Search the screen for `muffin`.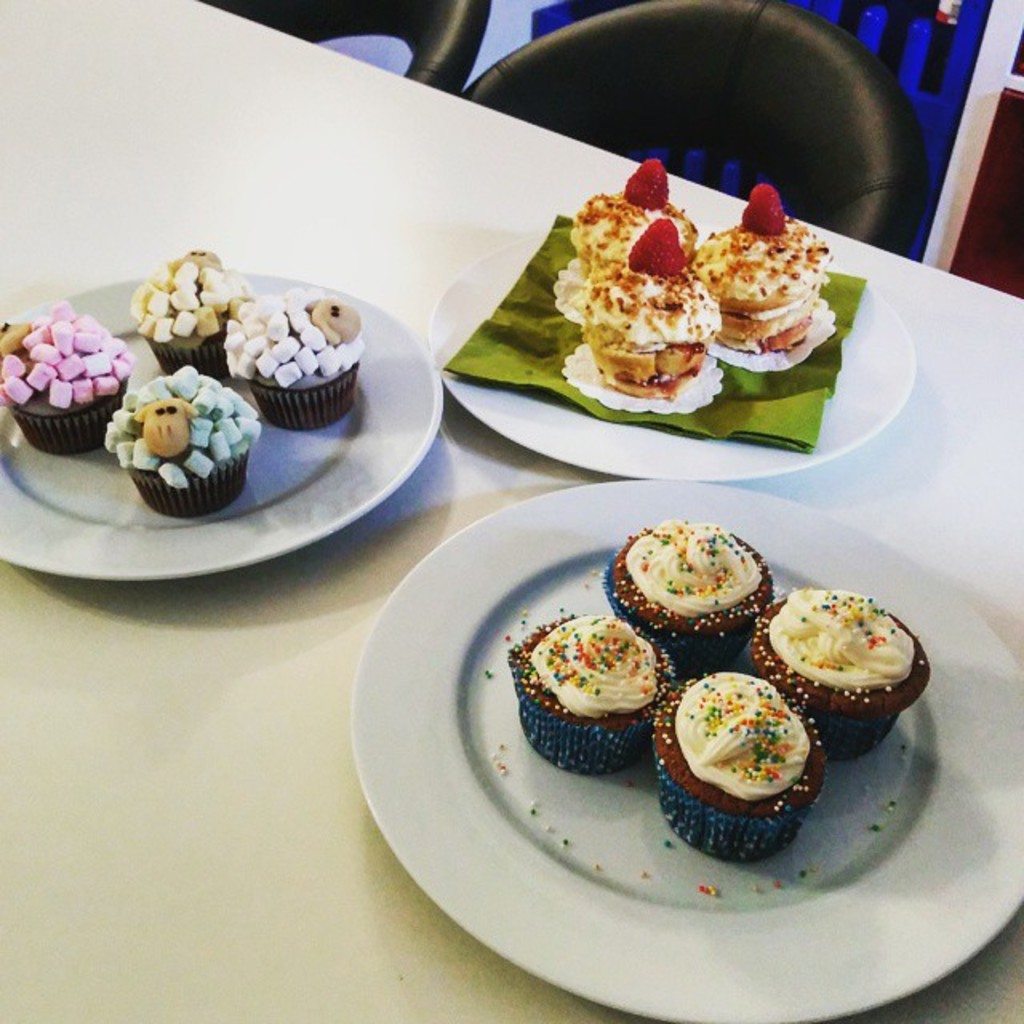
Found at detection(510, 610, 672, 770).
